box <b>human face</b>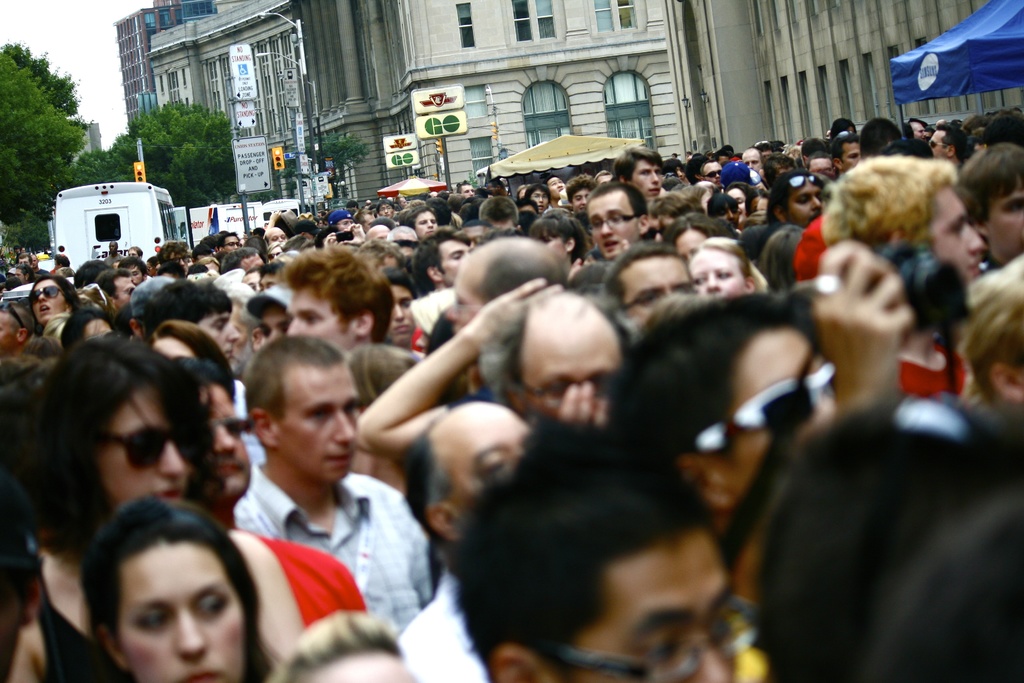
crop(572, 190, 589, 211)
